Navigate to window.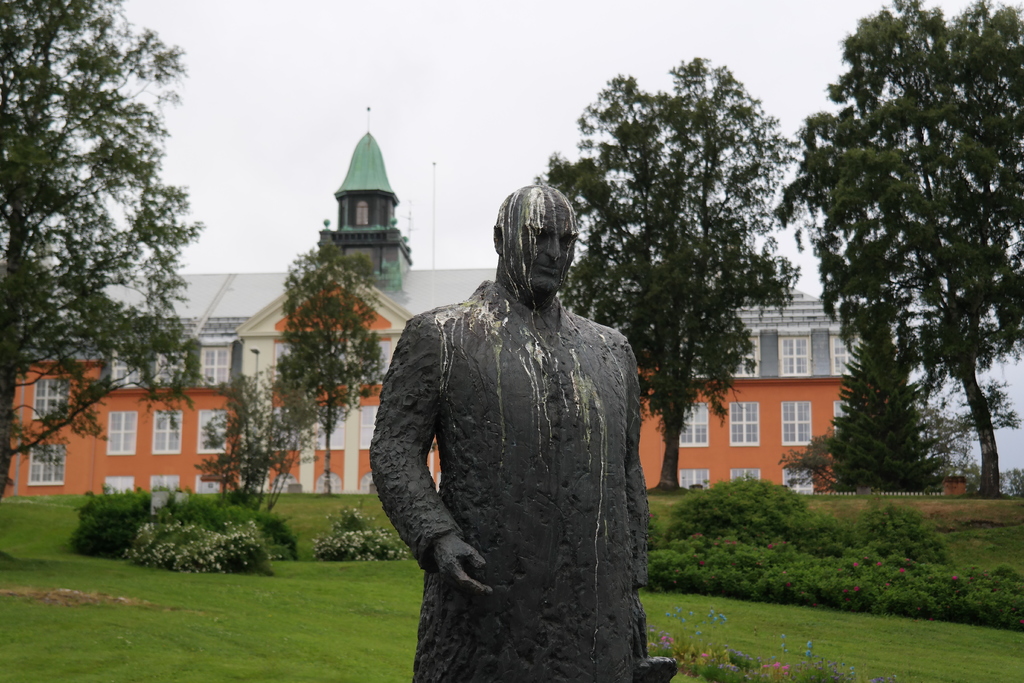
Navigation target: 727,465,760,486.
